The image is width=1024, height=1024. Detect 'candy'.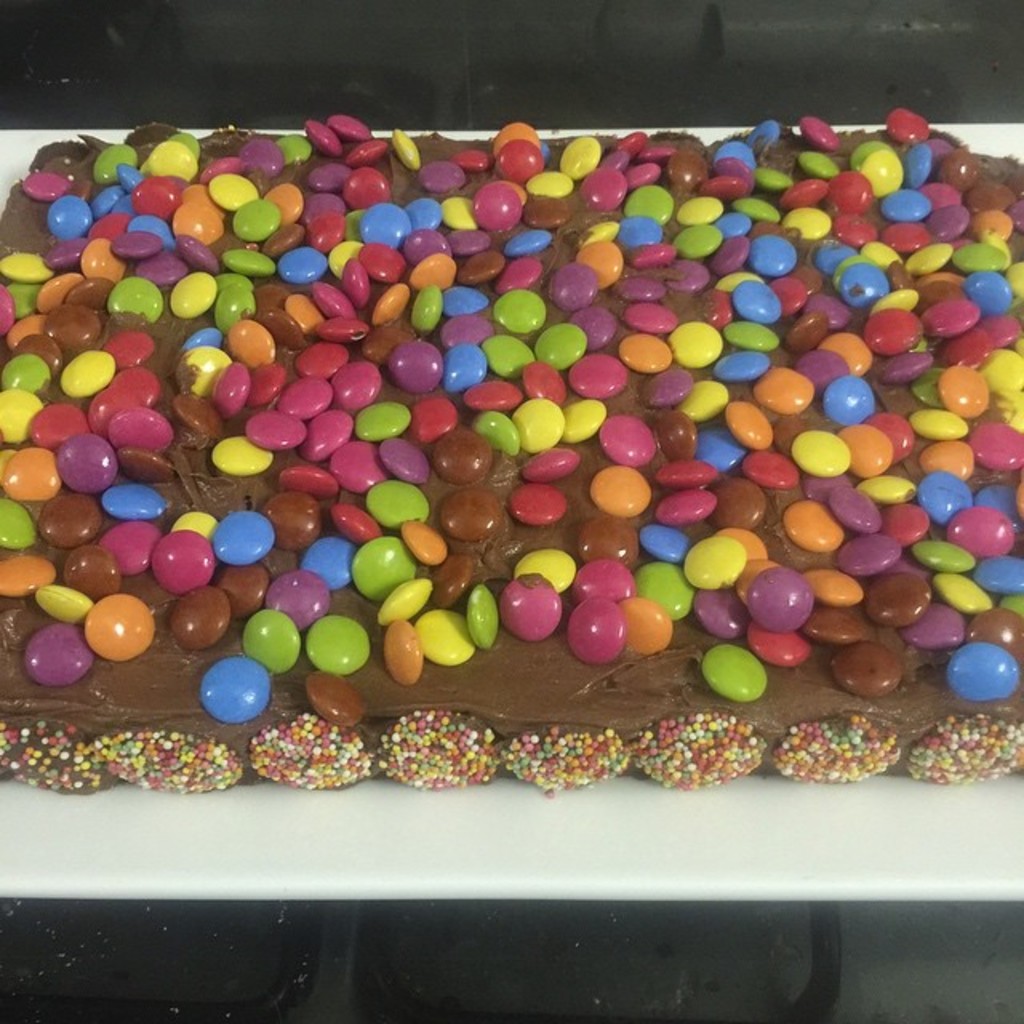
Detection: 0,66,1023,842.
